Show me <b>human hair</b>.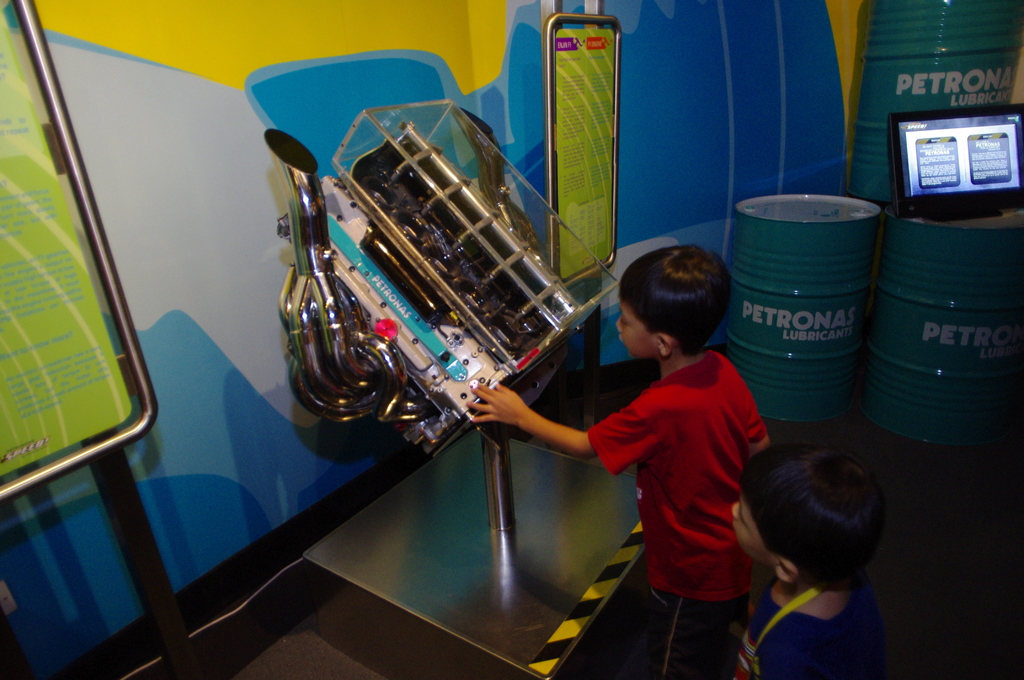
<b>human hair</b> is here: left=756, top=445, right=896, bottom=615.
